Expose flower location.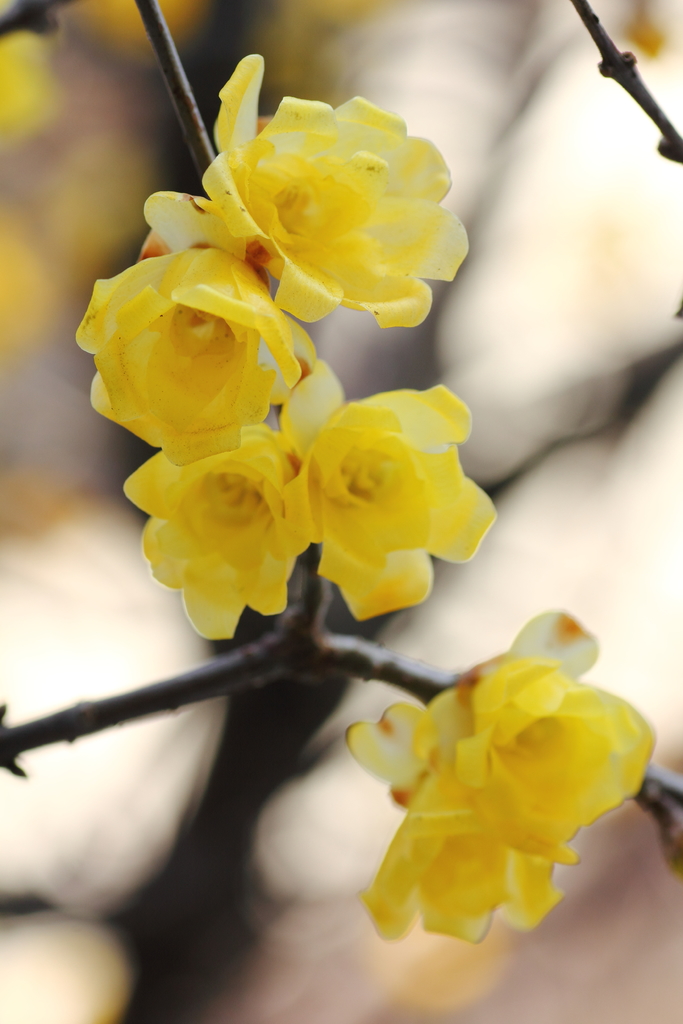
Exposed at (left=195, top=41, right=467, bottom=344).
